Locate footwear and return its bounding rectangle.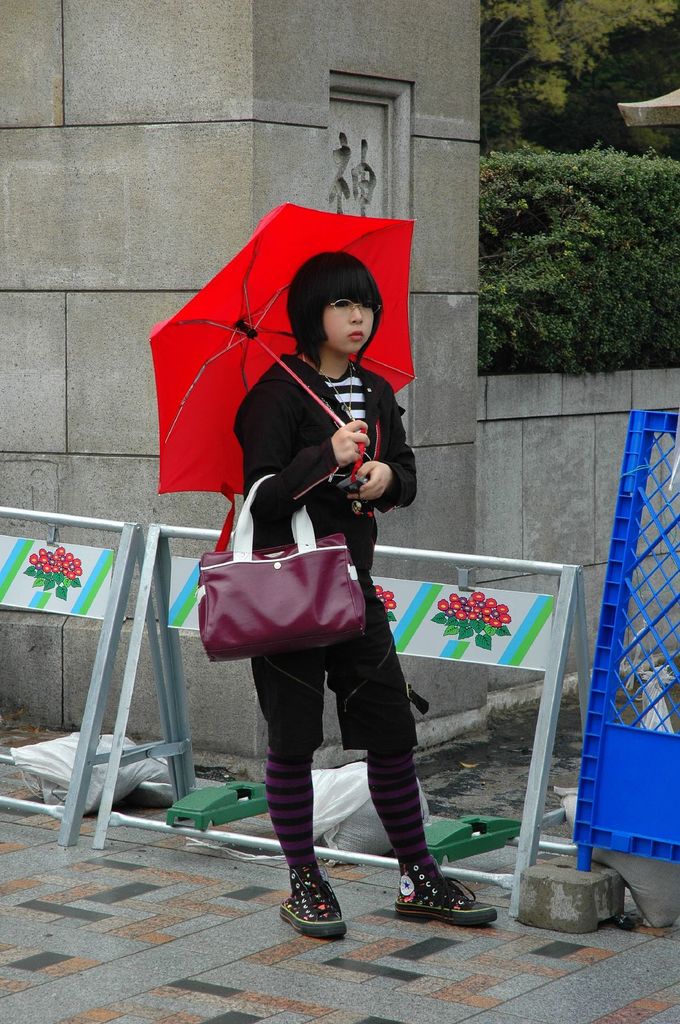
<region>275, 855, 345, 946</region>.
